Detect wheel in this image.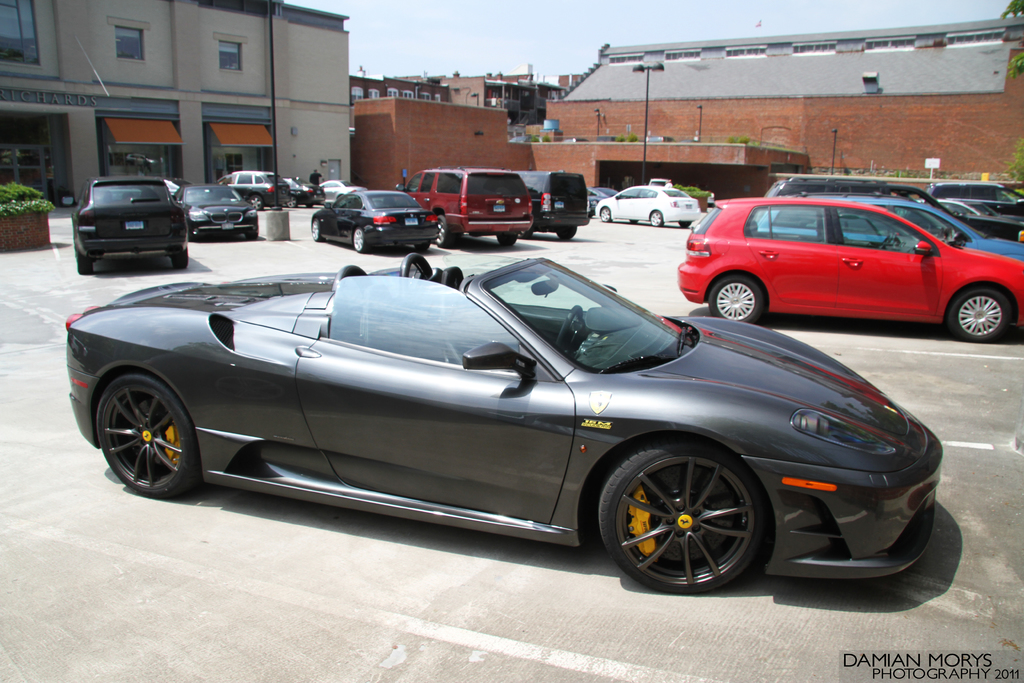
Detection: [556,226,576,236].
